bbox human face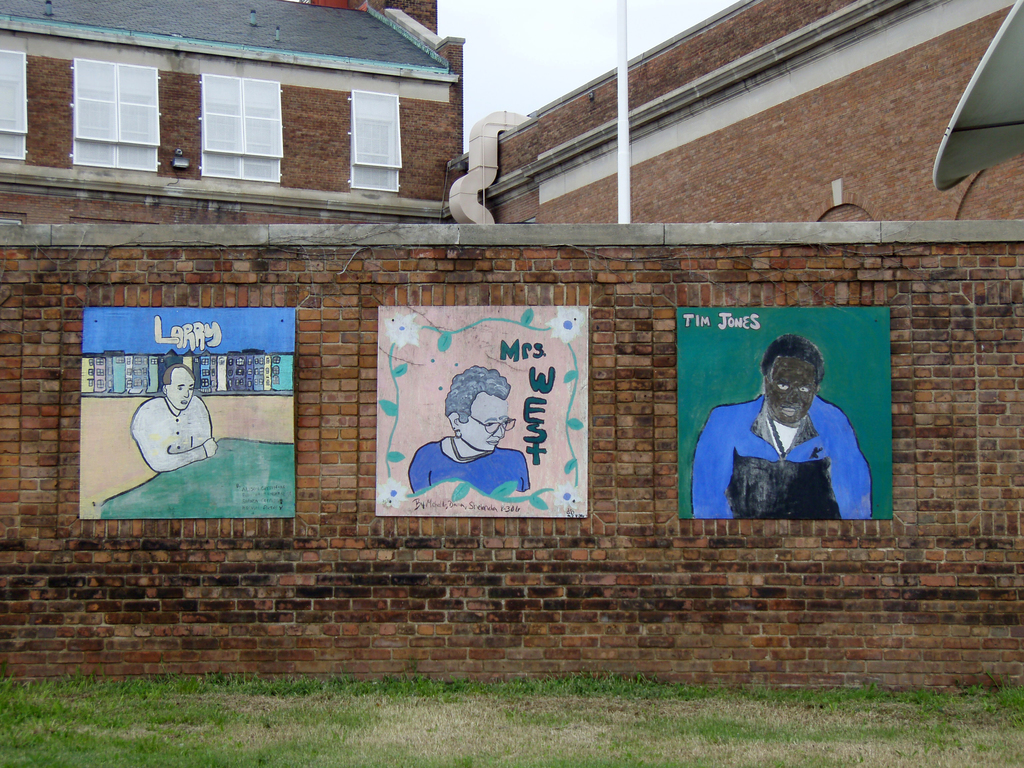
rect(768, 358, 828, 416)
